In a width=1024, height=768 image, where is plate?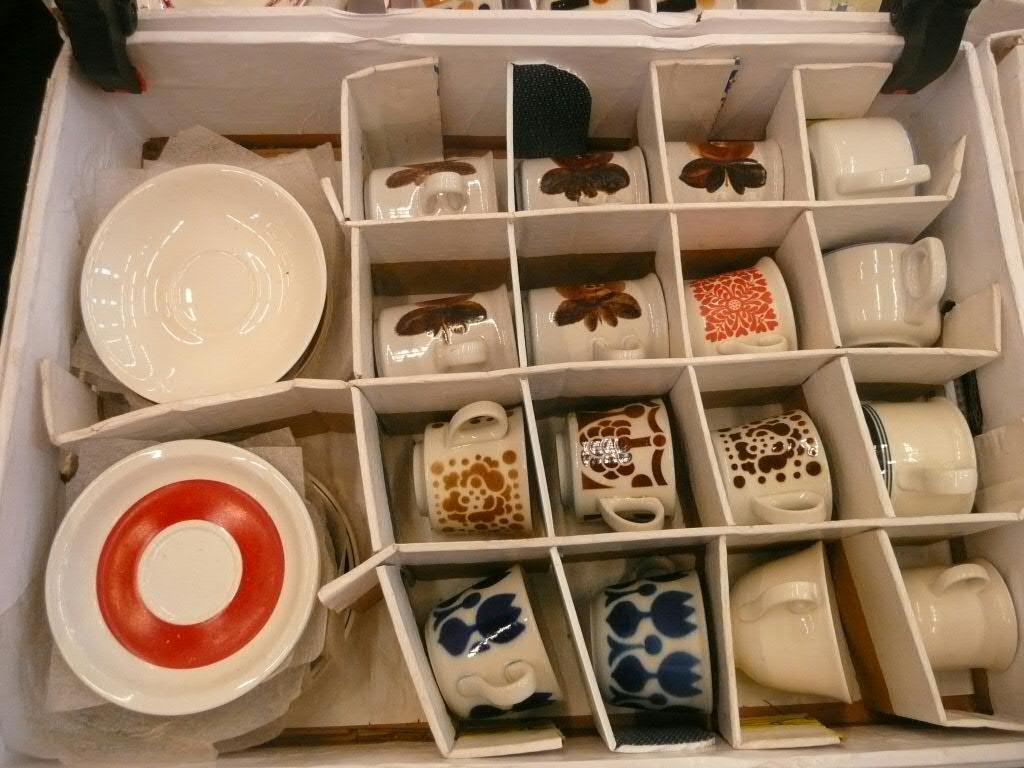
{"left": 191, "top": 469, "right": 376, "bottom": 727}.
